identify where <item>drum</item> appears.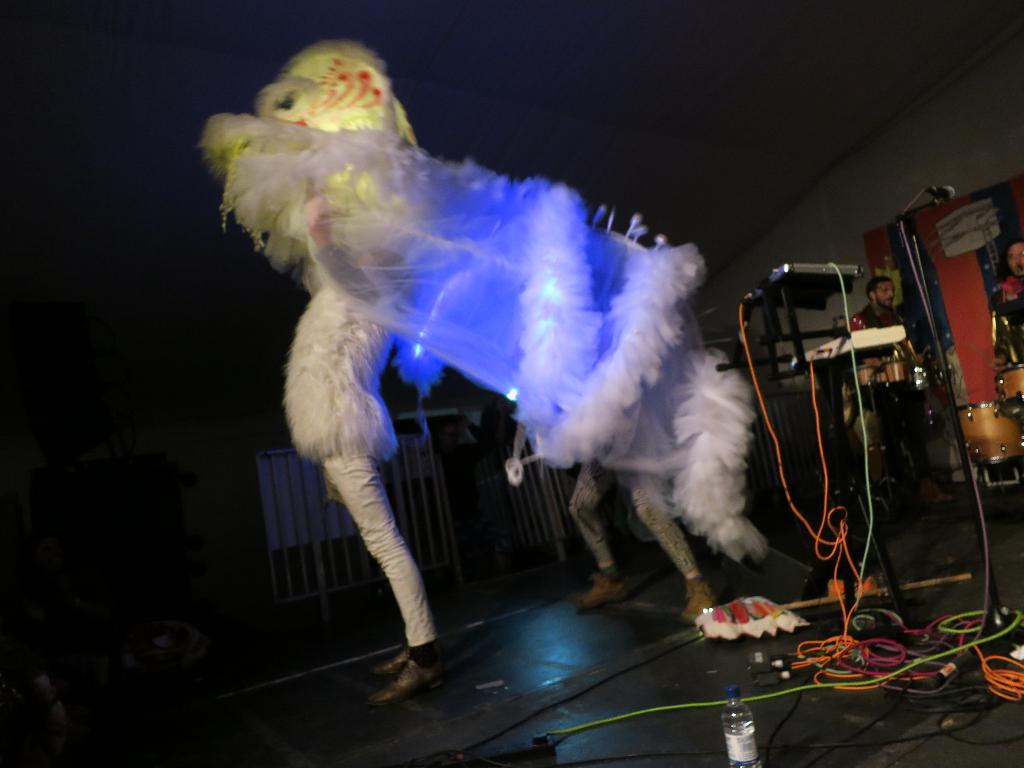
Appears at pyautogui.locateOnScreen(951, 400, 1023, 459).
